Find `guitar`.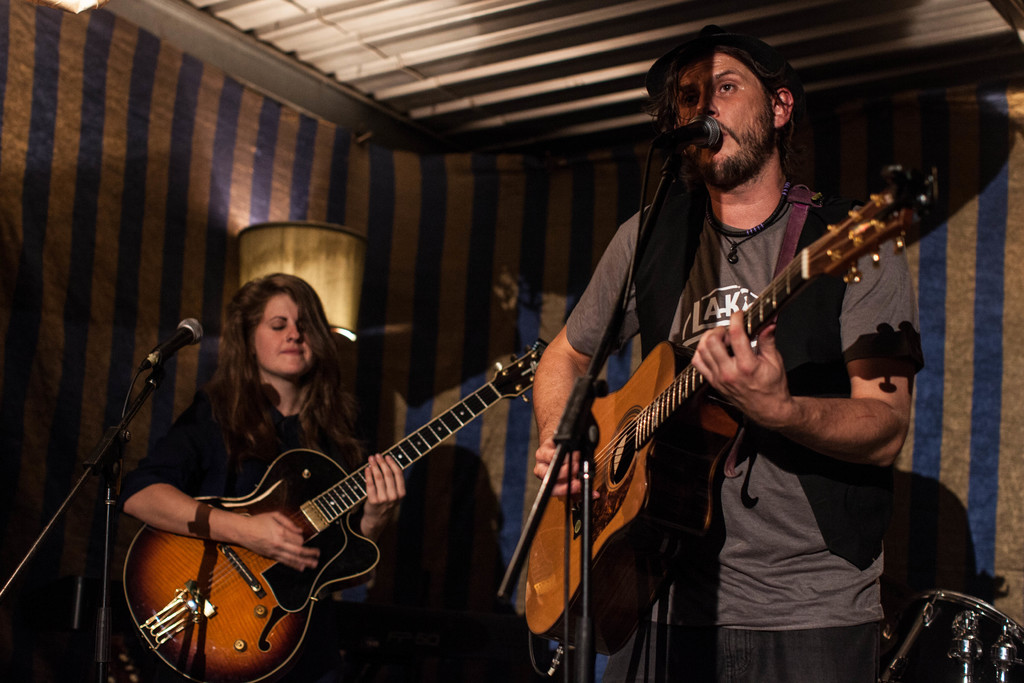
x1=126 y1=322 x2=575 y2=676.
